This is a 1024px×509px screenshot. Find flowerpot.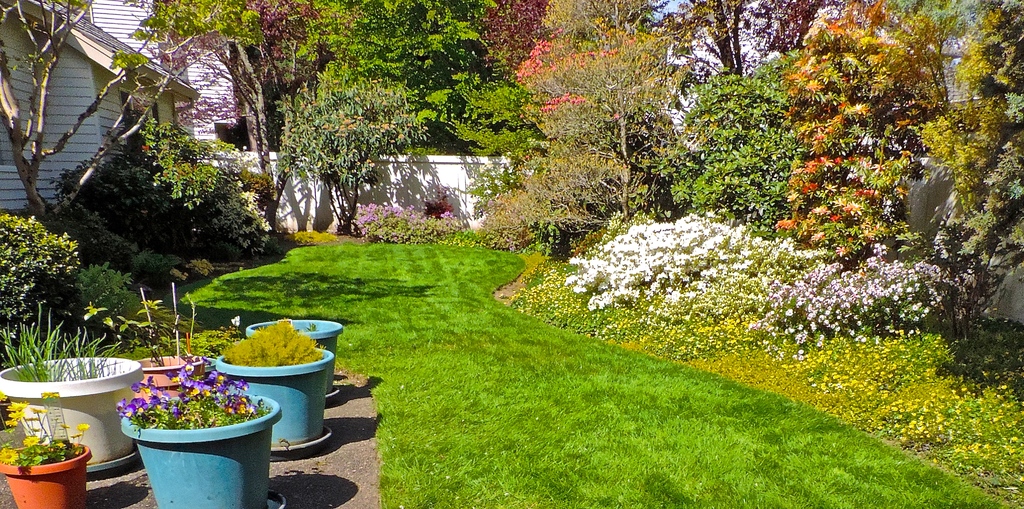
Bounding box: bbox=(213, 348, 337, 460).
